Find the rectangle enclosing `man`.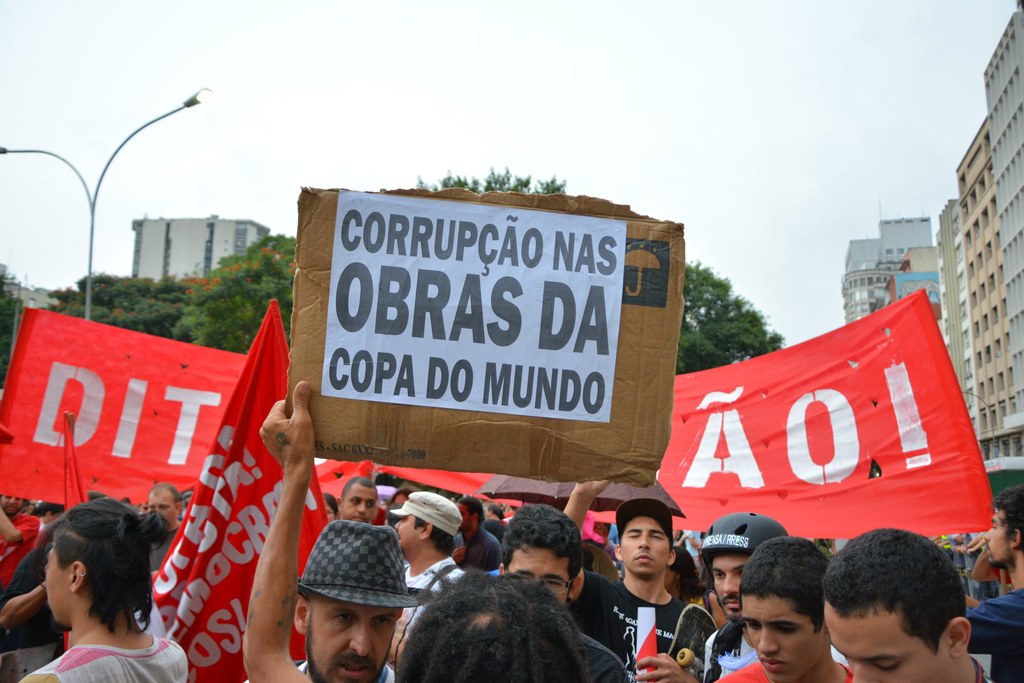
pyautogui.locateOnScreen(17, 490, 192, 682).
